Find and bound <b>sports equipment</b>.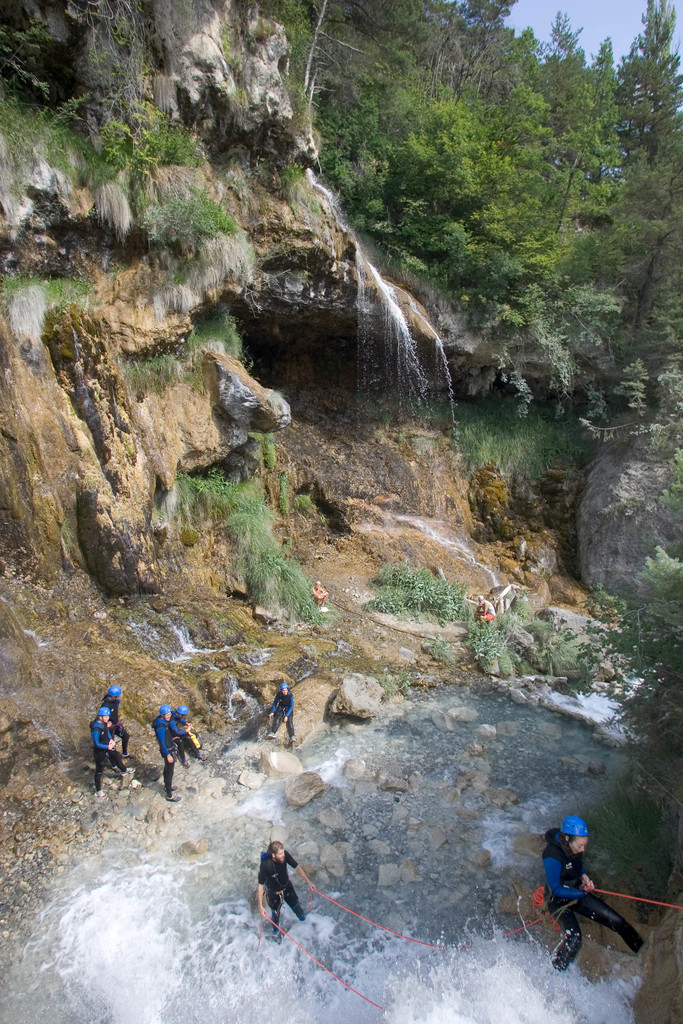
Bound: {"x1": 279, "y1": 682, "x2": 290, "y2": 689}.
